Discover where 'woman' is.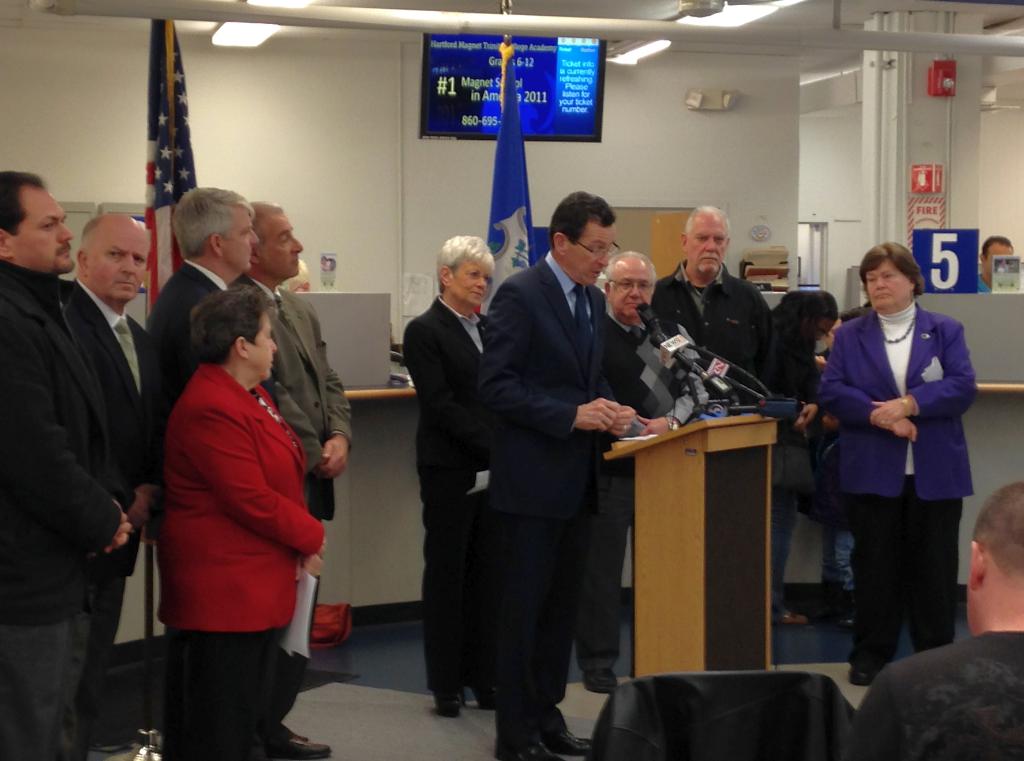
Discovered at 819/225/980/705.
